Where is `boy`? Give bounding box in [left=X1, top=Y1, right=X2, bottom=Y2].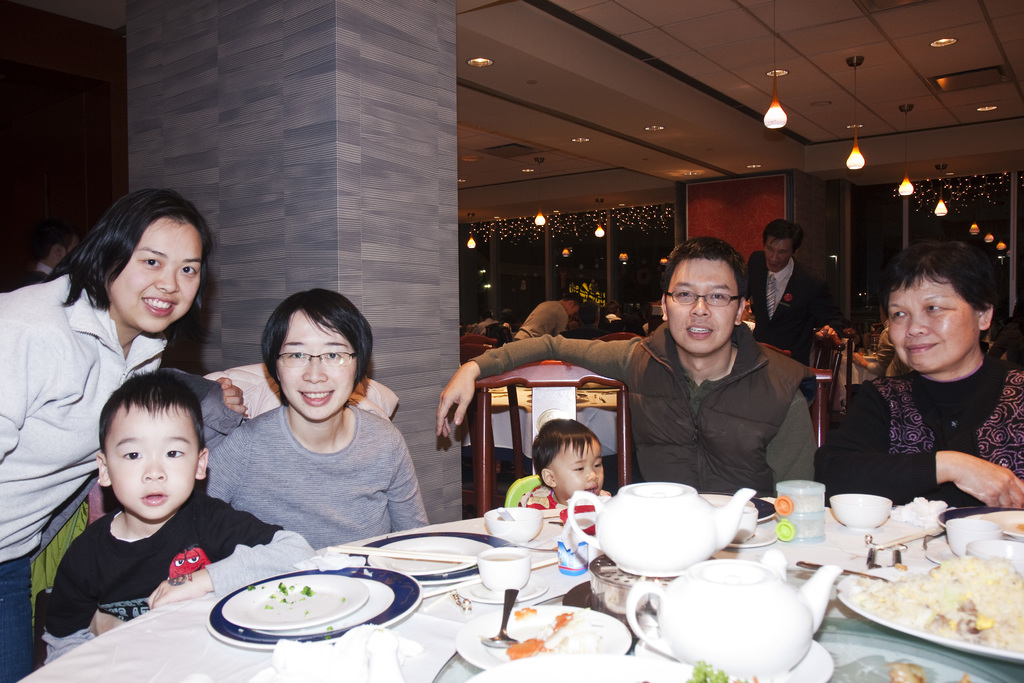
[left=526, top=417, right=610, bottom=509].
